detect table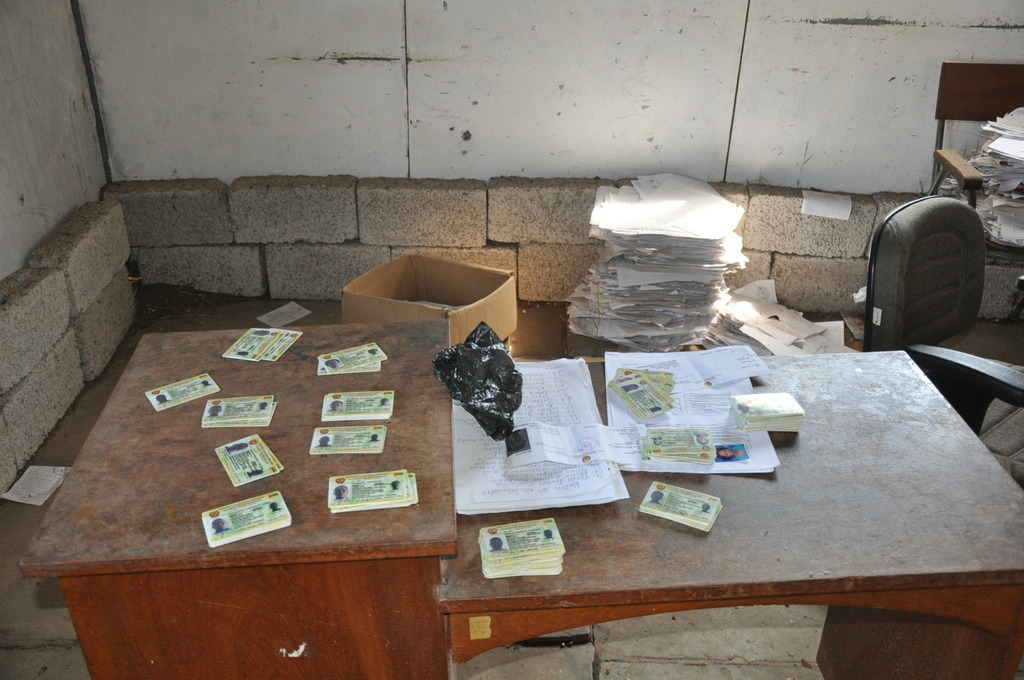
422, 344, 1006, 677
